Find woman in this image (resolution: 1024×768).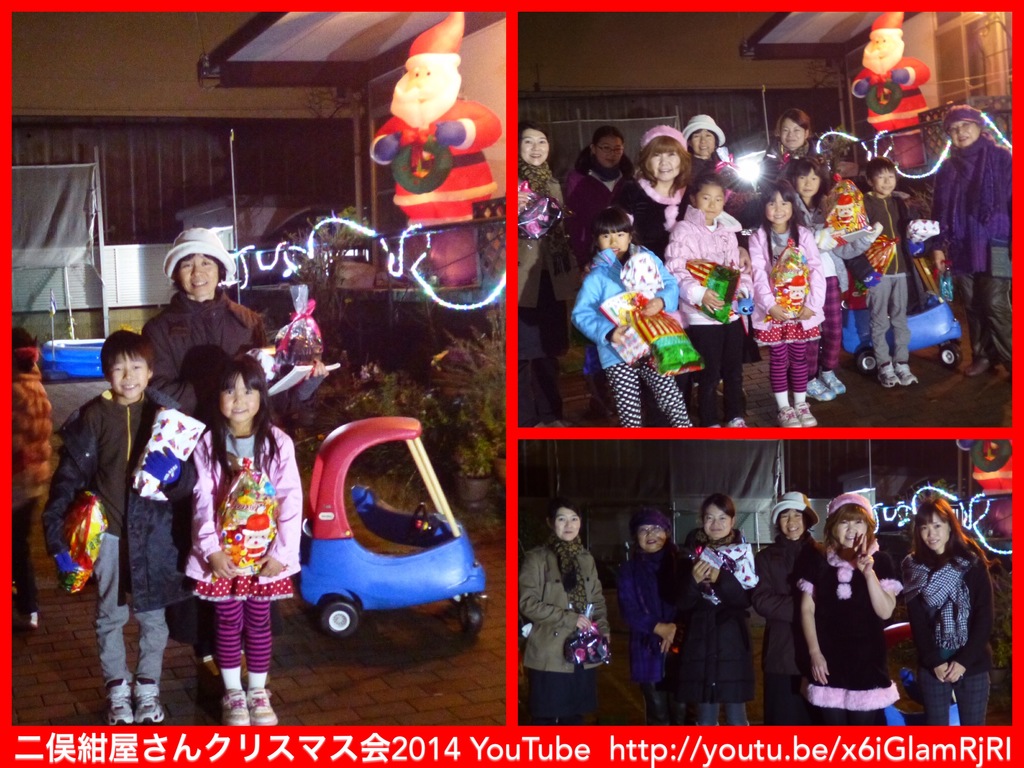
x1=138, y1=226, x2=276, y2=680.
